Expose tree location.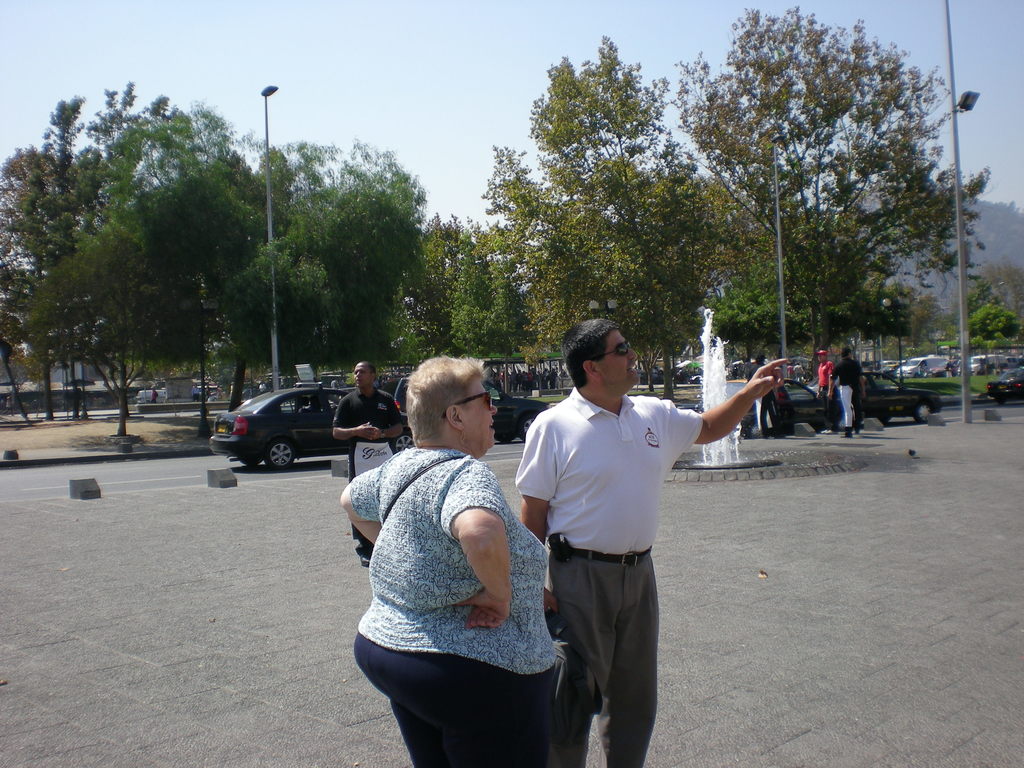
Exposed at [left=106, top=90, right=281, bottom=179].
